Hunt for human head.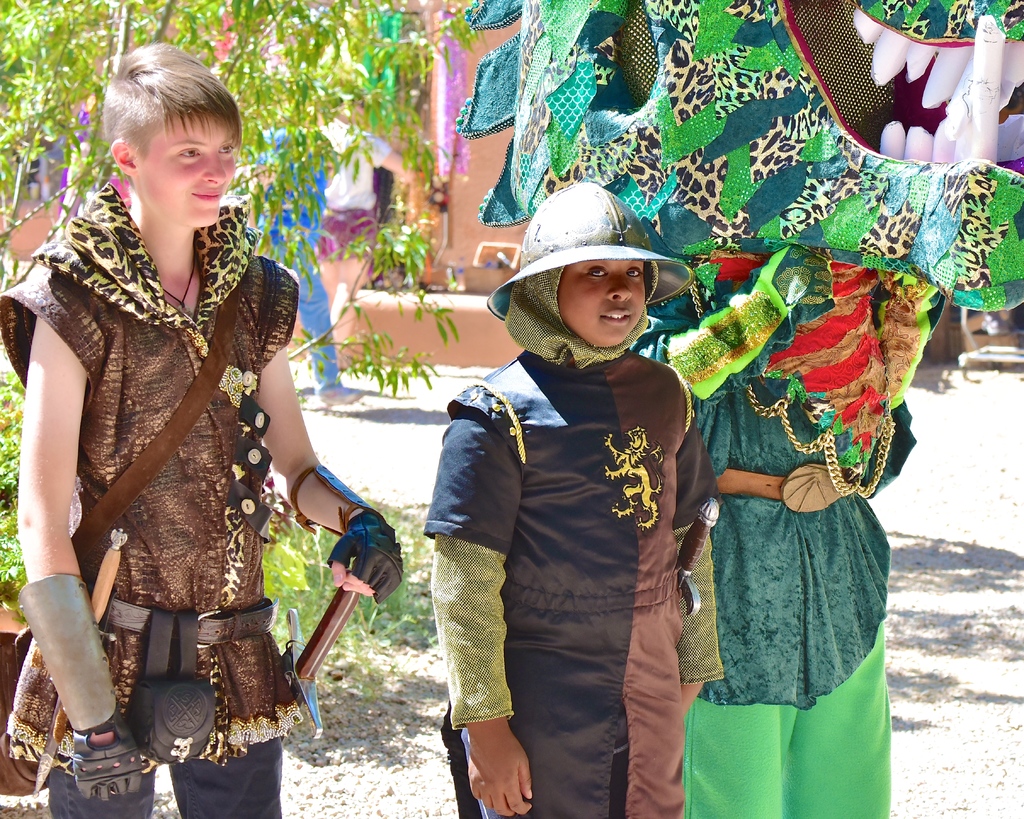
Hunted down at left=100, top=37, right=247, bottom=230.
